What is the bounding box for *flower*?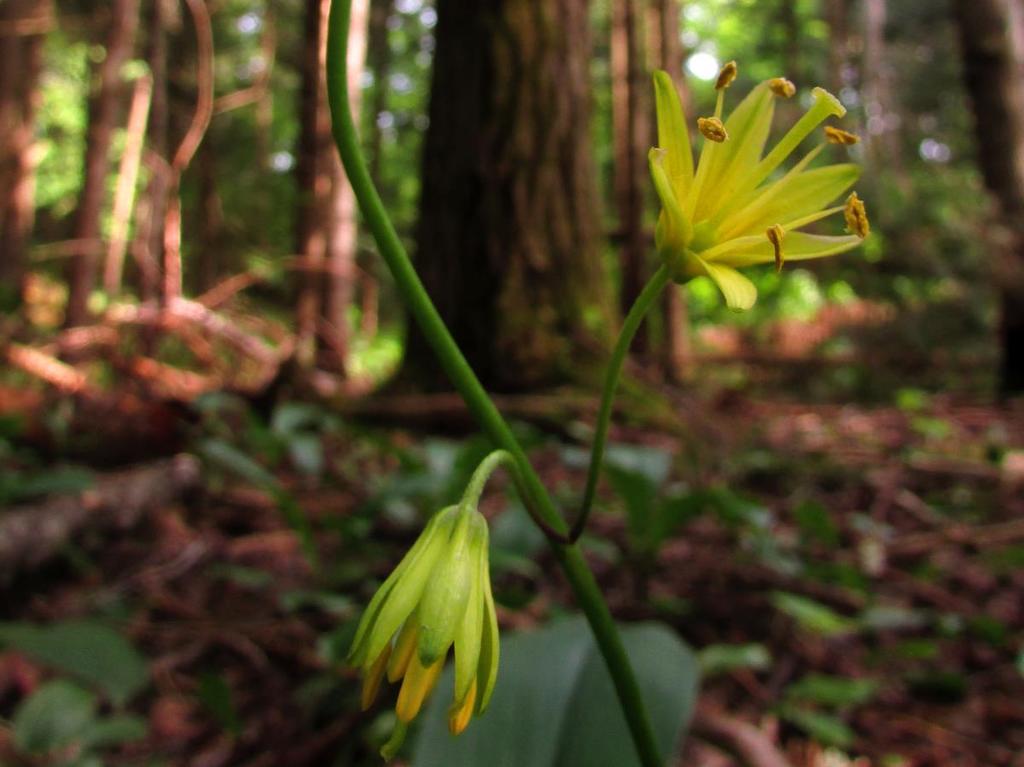
{"x1": 648, "y1": 57, "x2": 882, "y2": 313}.
